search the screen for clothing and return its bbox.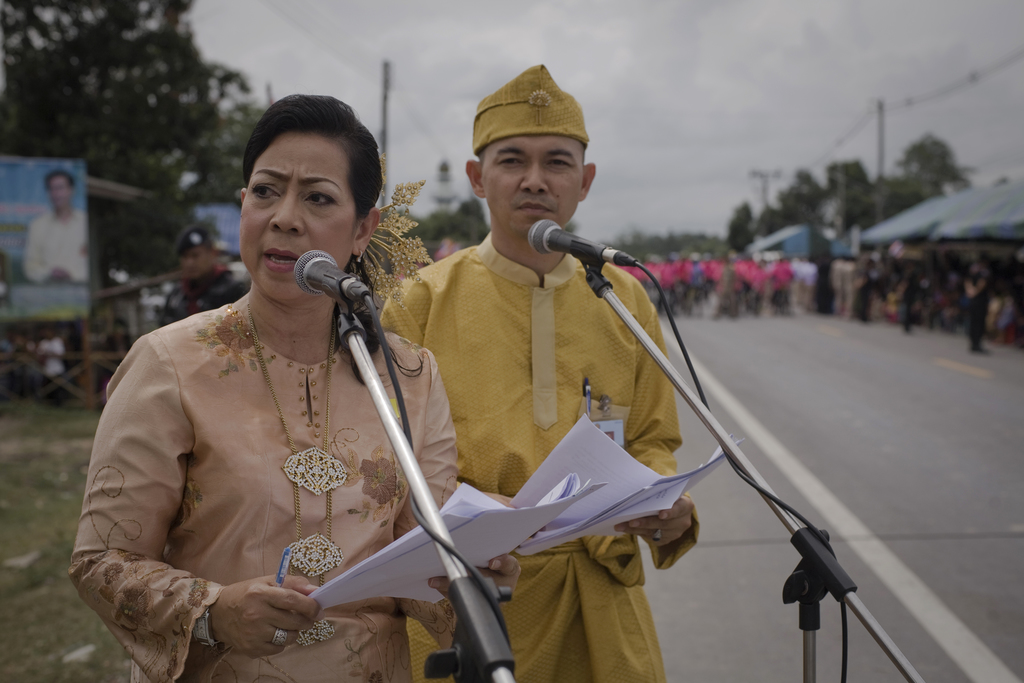
Found: x1=74 y1=292 x2=464 y2=682.
